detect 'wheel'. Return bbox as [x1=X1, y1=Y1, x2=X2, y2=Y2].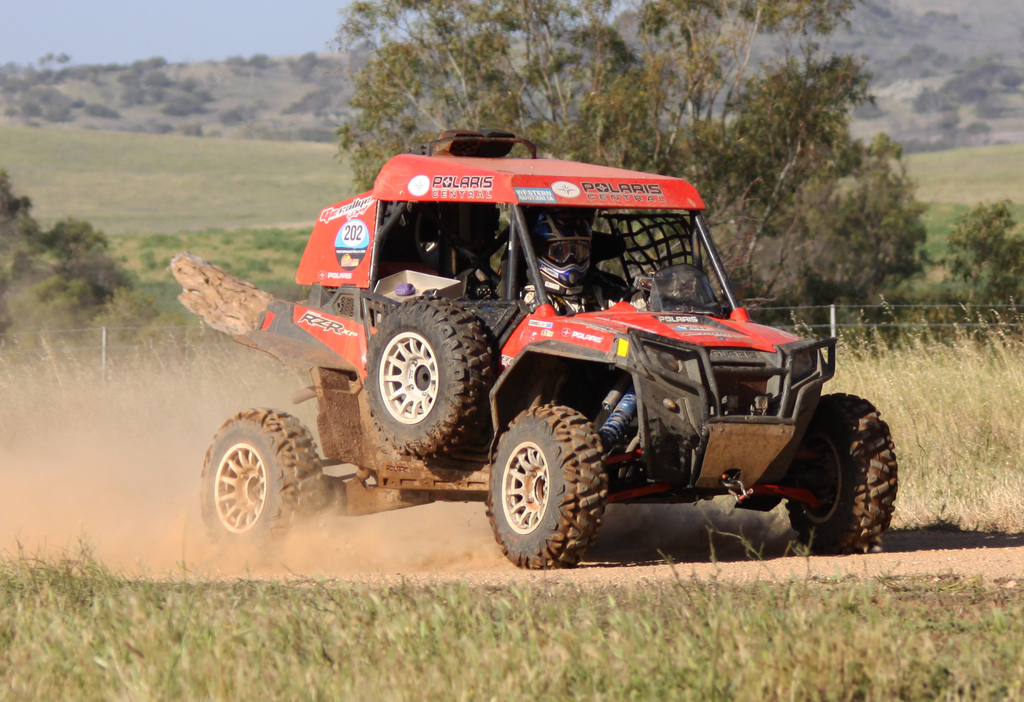
[x1=479, y1=397, x2=608, y2=566].
